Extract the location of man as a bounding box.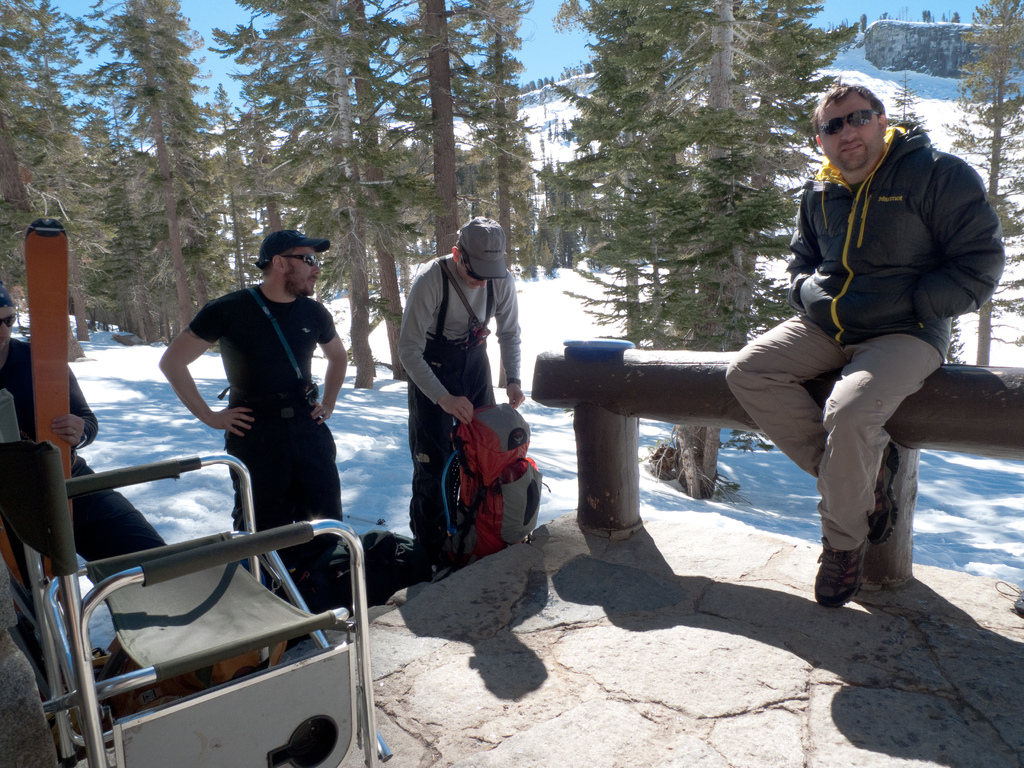
<box>153,226,350,619</box>.
